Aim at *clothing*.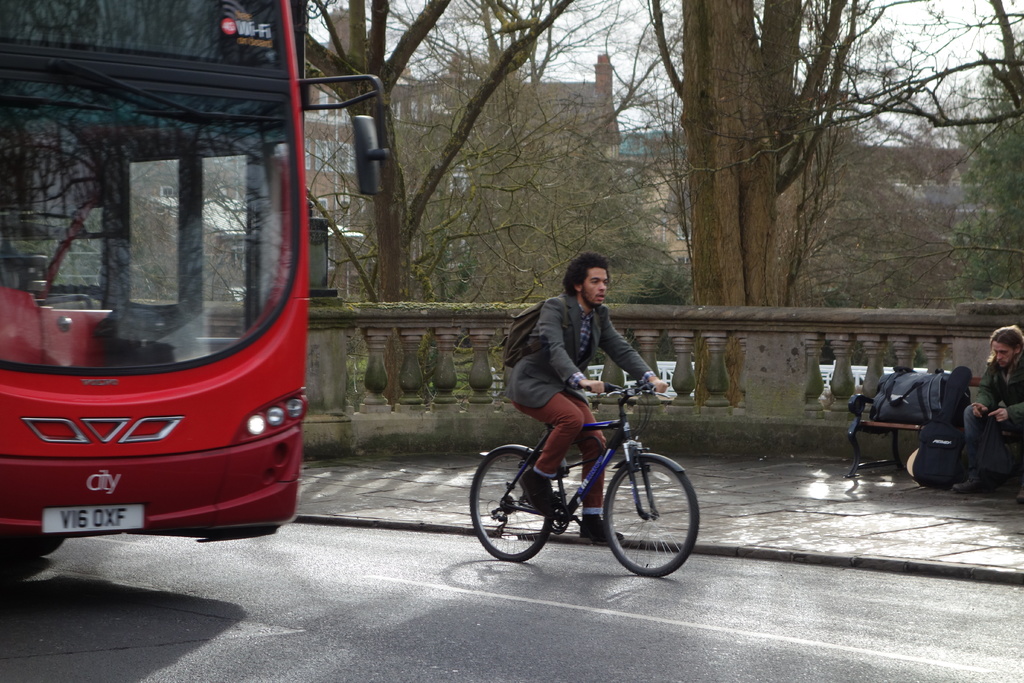
Aimed at [961,343,1023,477].
